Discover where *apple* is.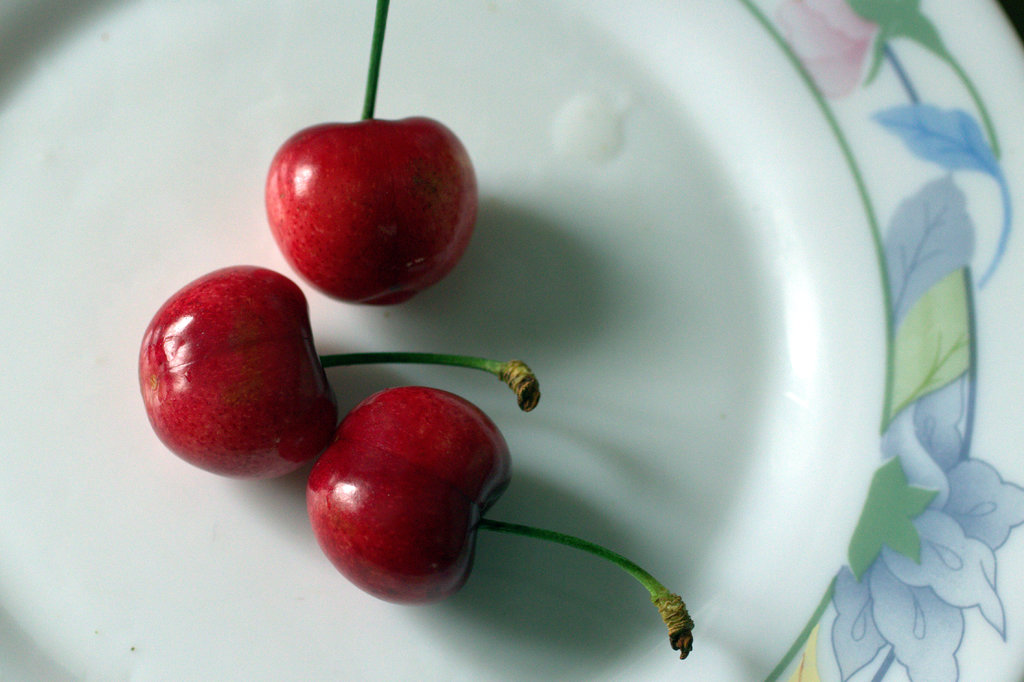
Discovered at <box>125,261,339,494</box>.
